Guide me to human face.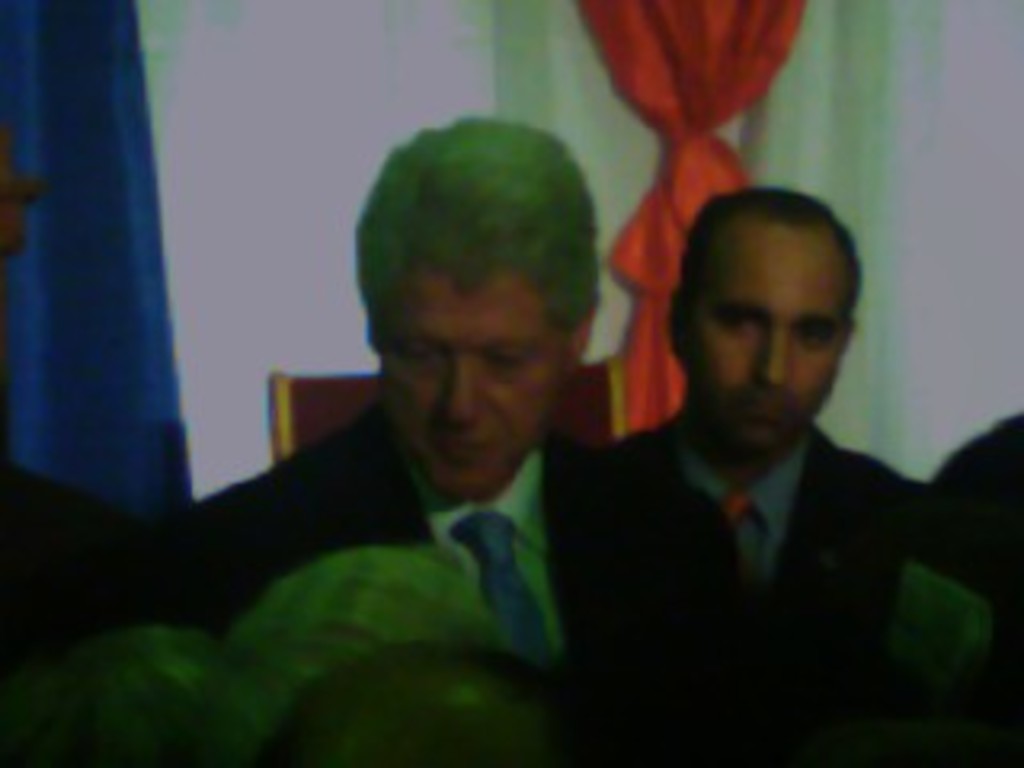
Guidance: box(685, 218, 864, 448).
